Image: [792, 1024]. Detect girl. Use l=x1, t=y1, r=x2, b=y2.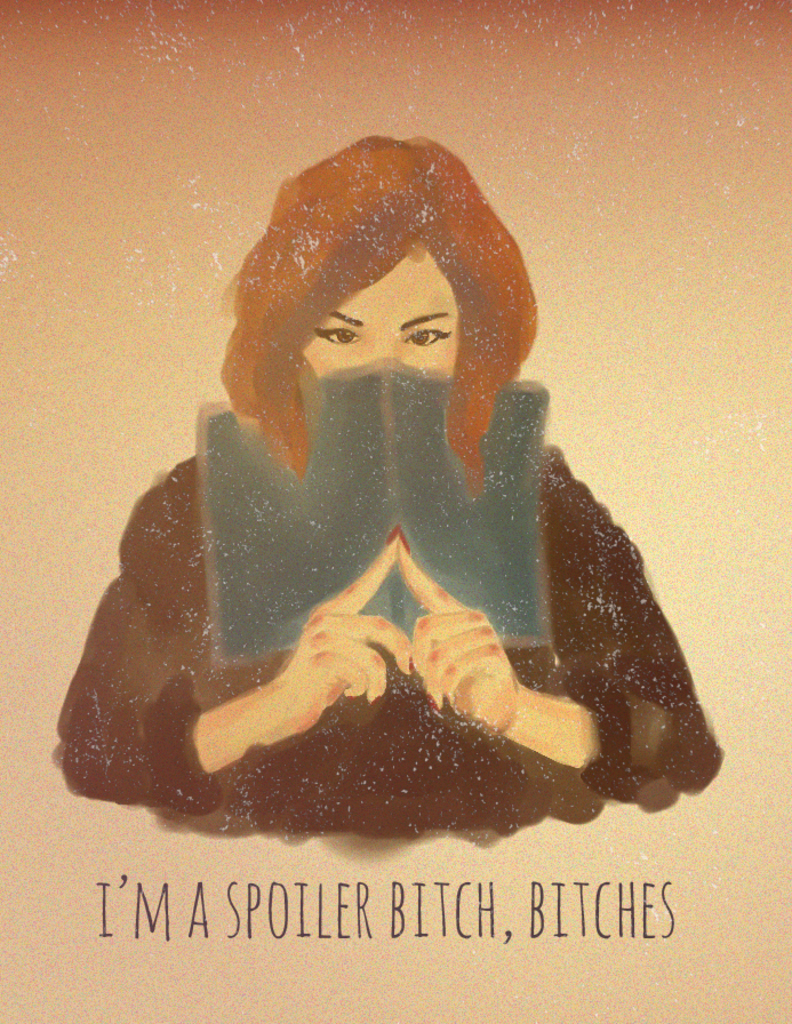
l=56, t=133, r=718, b=847.
